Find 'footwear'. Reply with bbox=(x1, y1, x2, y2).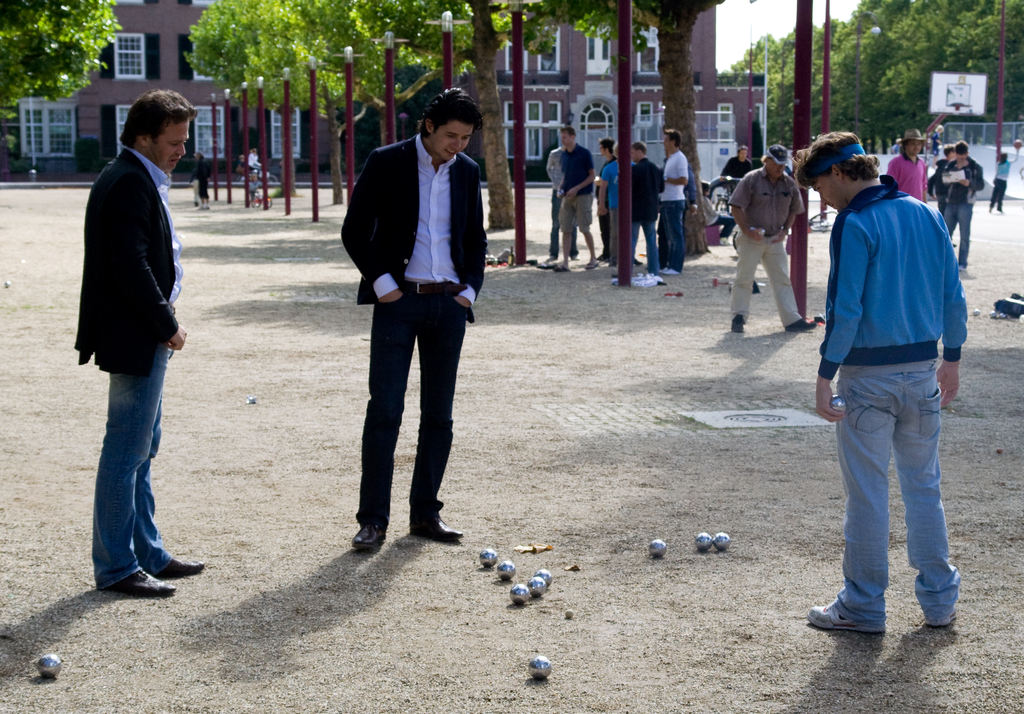
bbox=(731, 316, 745, 336).
